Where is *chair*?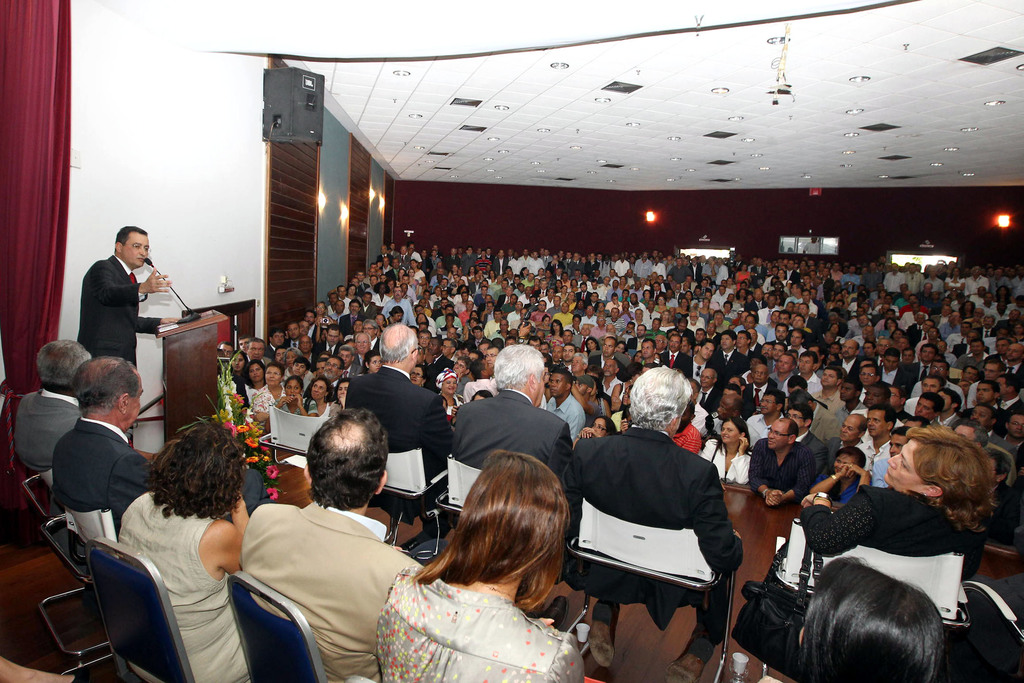
[left=555, top=497, right=733, bottom=682].
